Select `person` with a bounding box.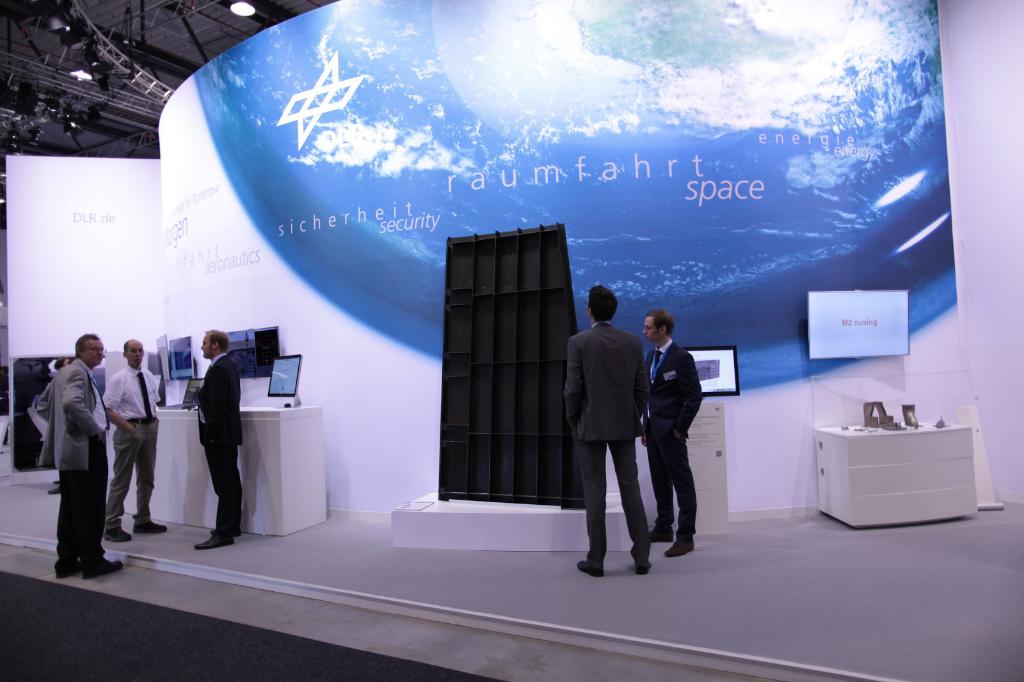
x1=36 y1=334 x2=124 y2=582.
